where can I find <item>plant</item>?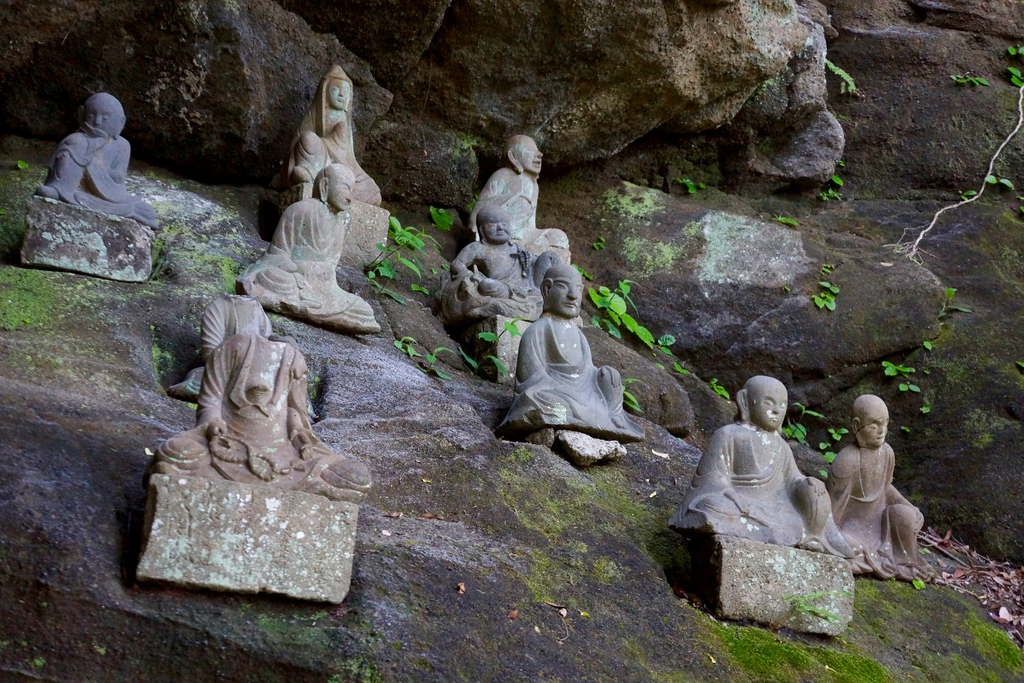
You can find it at (590, 468, 684, 566).
